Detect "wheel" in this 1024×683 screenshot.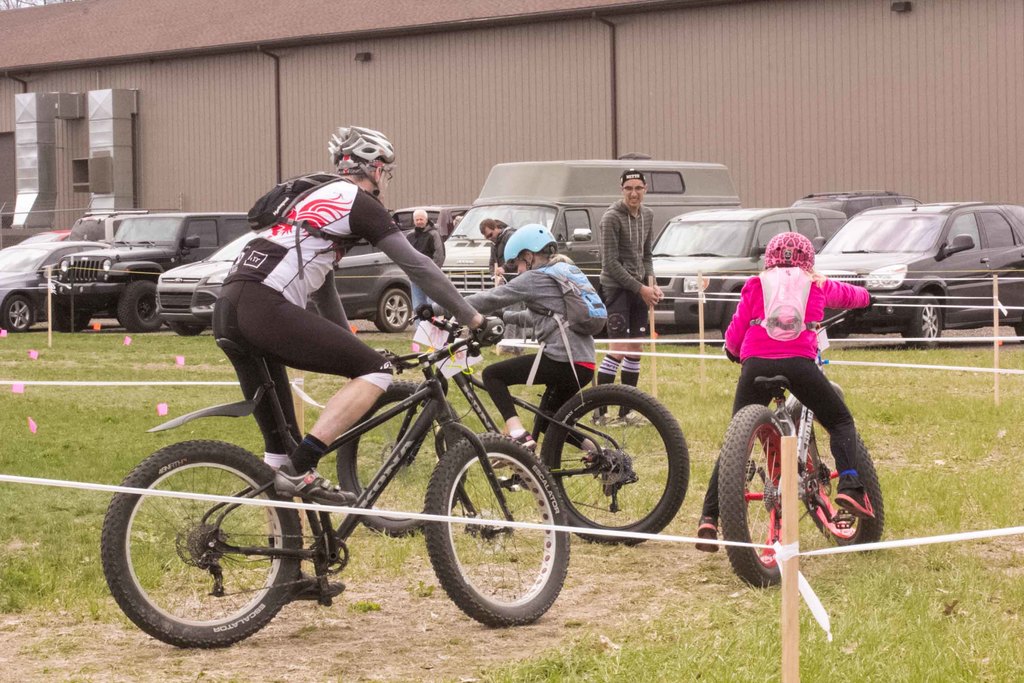
Detection: [6, 294, 35, 334].
